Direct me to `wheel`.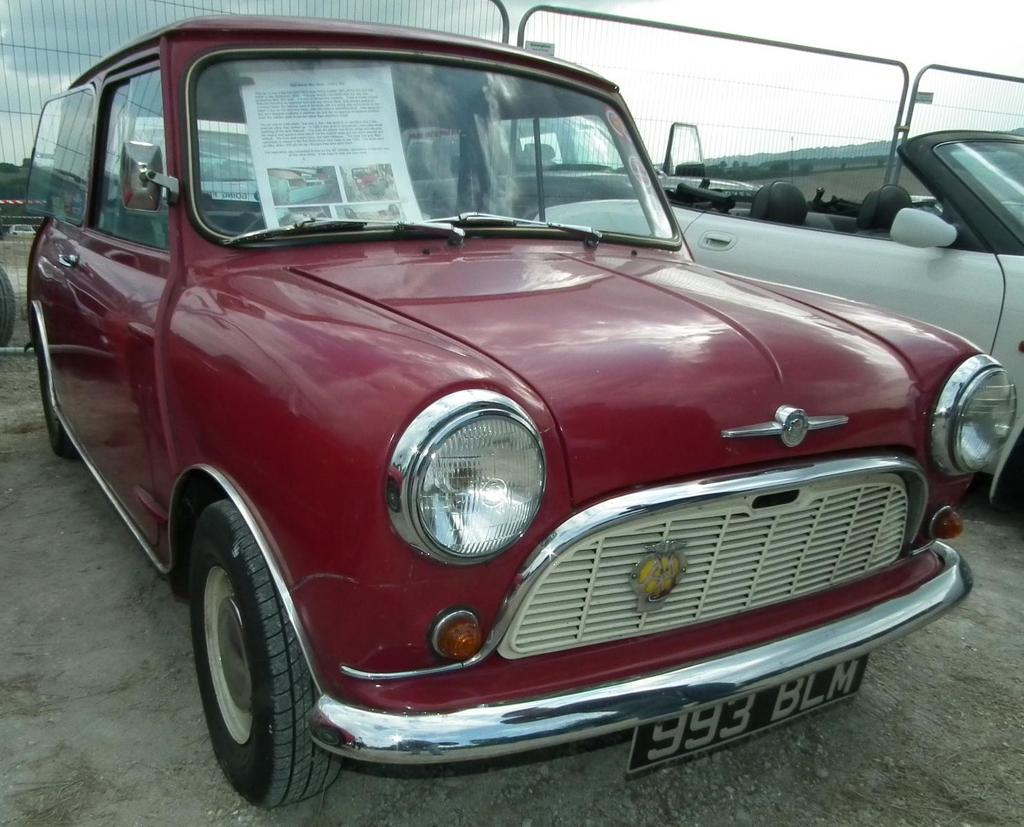
Direction: (190, 496, 349, 806).
